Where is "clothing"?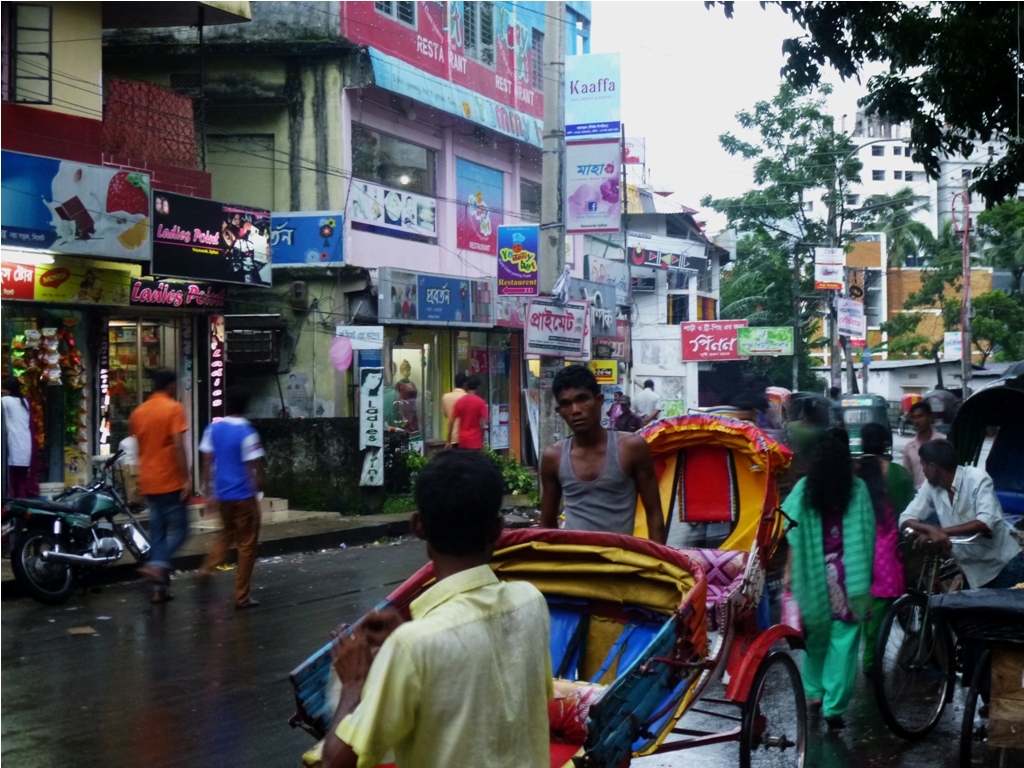
(902, 430, 946, 492).
